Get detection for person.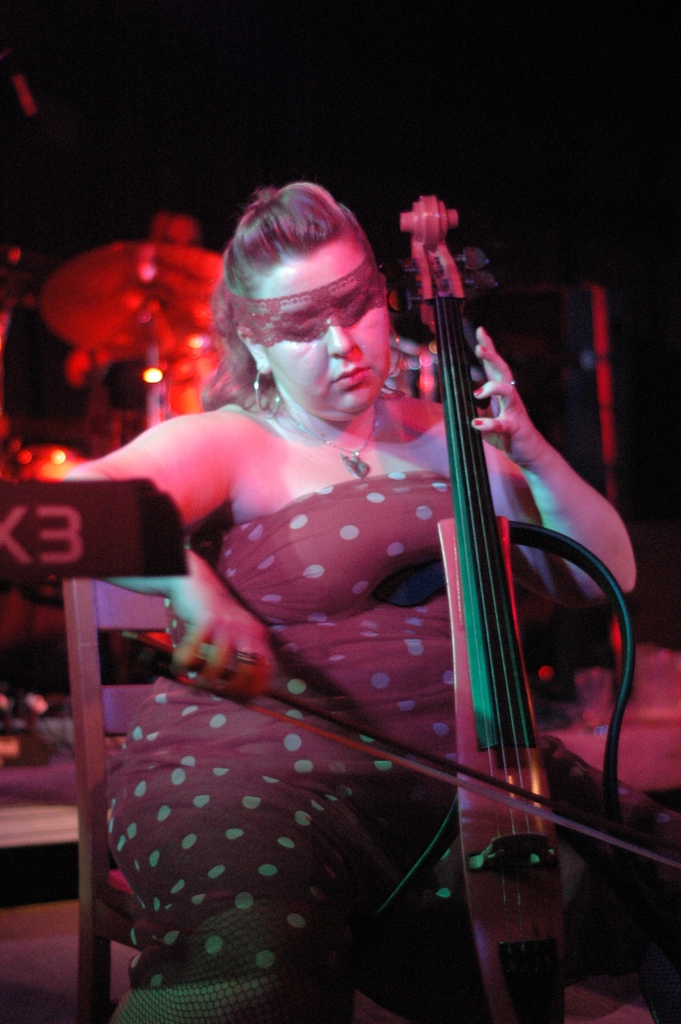
Detection: select_region(138, 189, 523, 973).
